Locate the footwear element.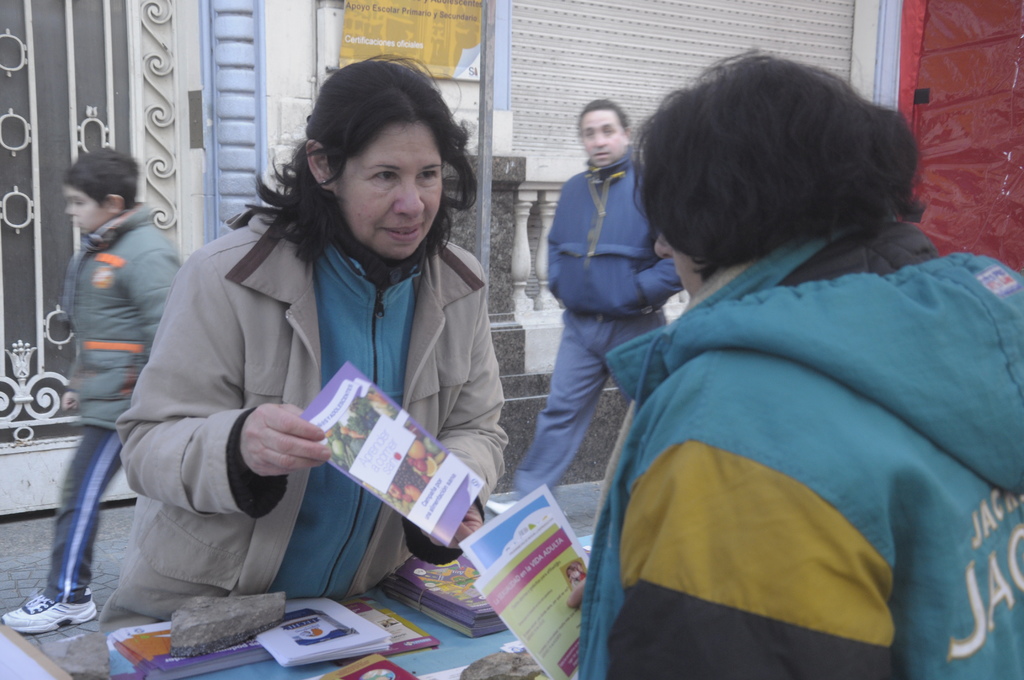
Element bbox: region(8, 581, 92, 650).
